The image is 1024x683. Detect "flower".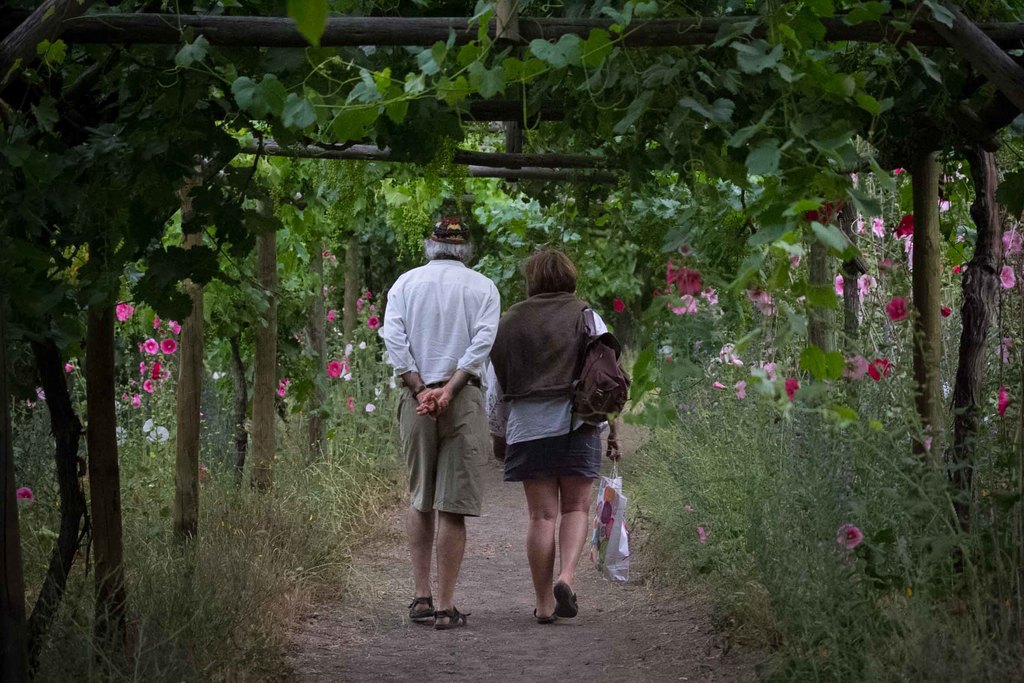
Detection: 1000/226/1021/254.
